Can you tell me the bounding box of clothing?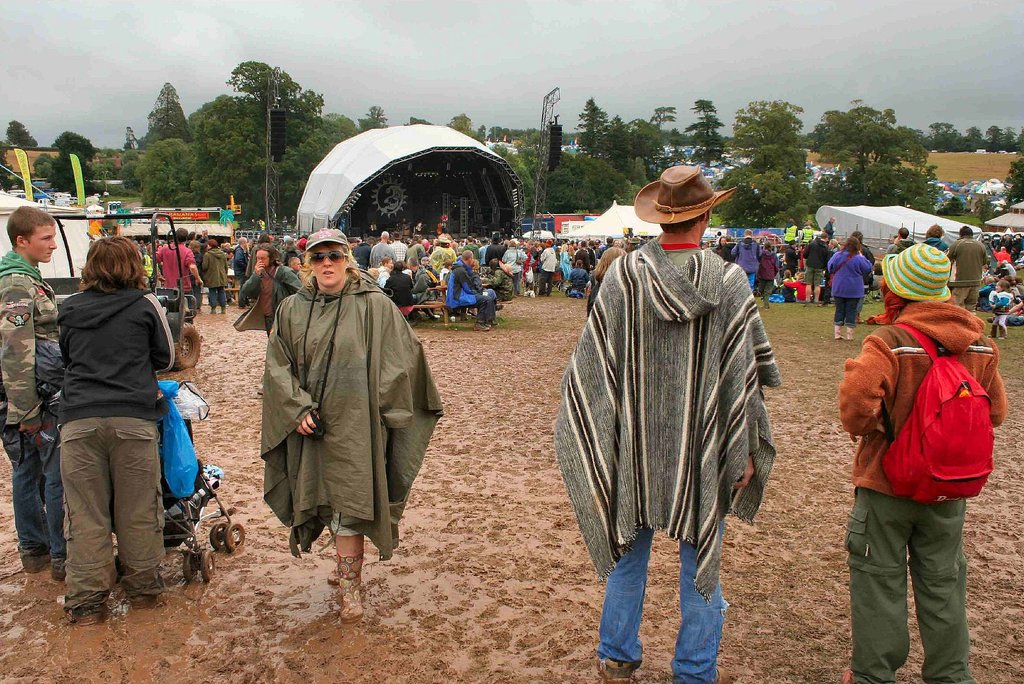
l=541, t=236, r=562, b=291.
